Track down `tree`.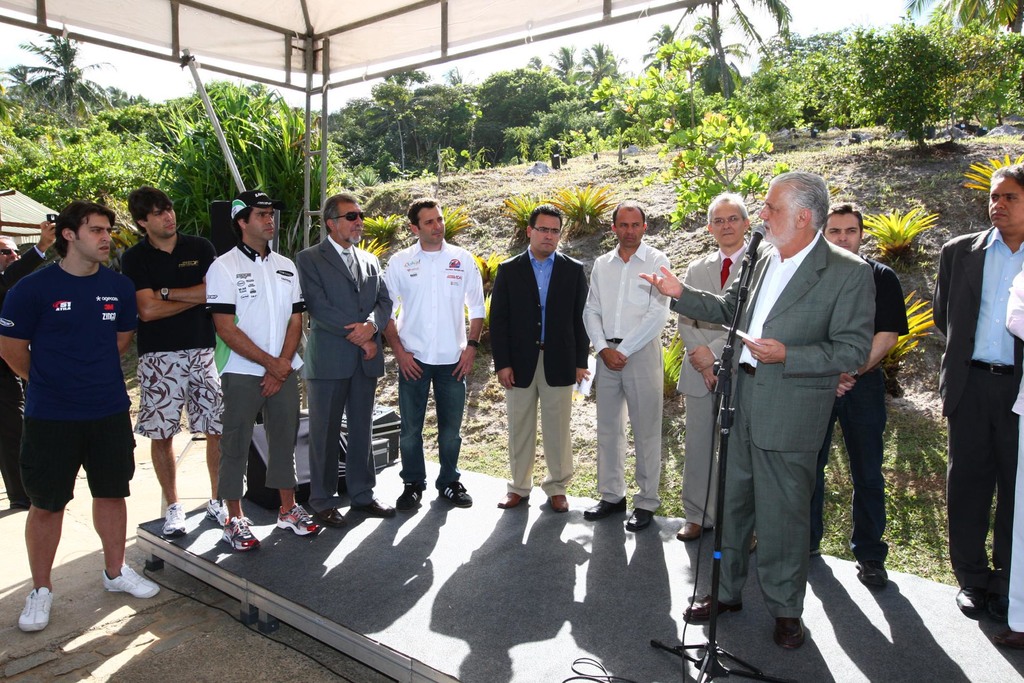
Tracked to 317, 94, 409, 165.
